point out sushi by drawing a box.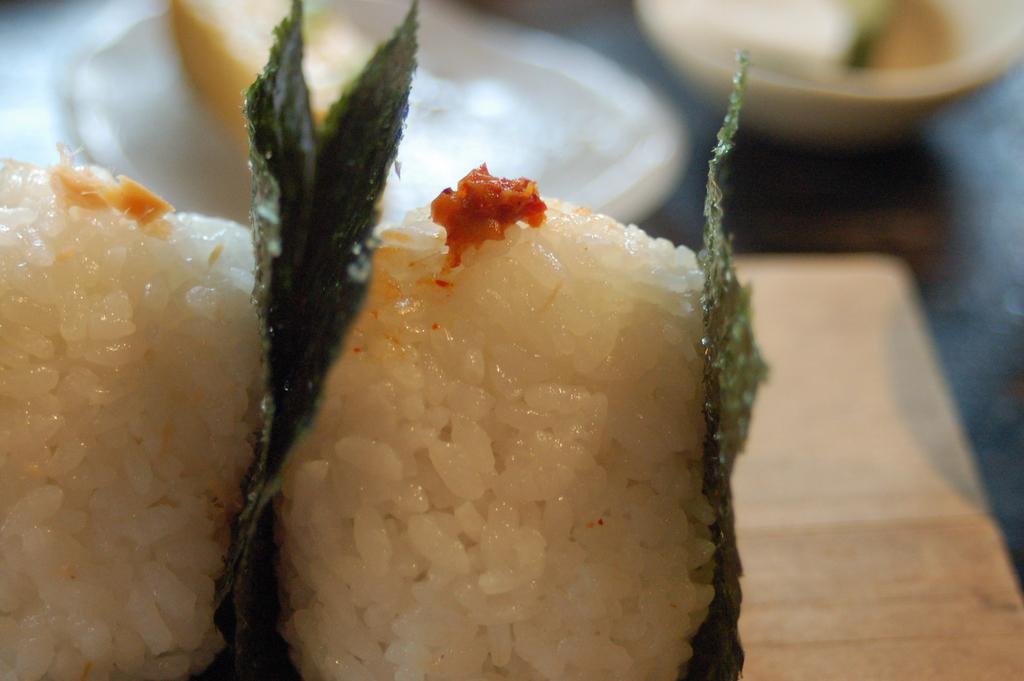
<region>260, 180, 724, 670</region>.
